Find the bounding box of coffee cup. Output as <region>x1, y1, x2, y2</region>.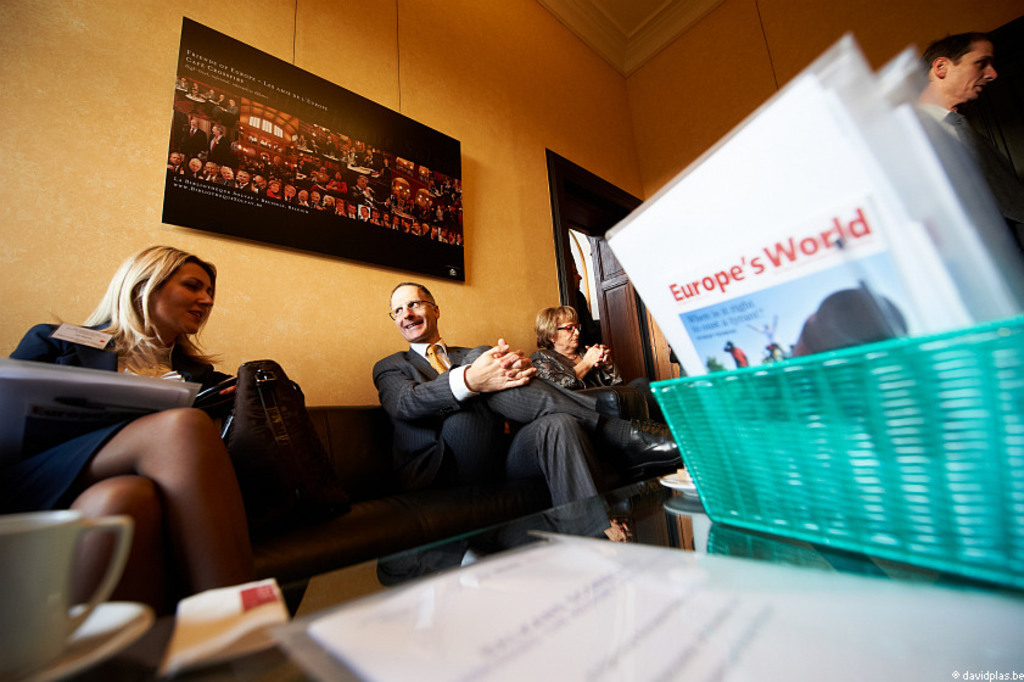
<region>0, 510, 135, 675</region>.
